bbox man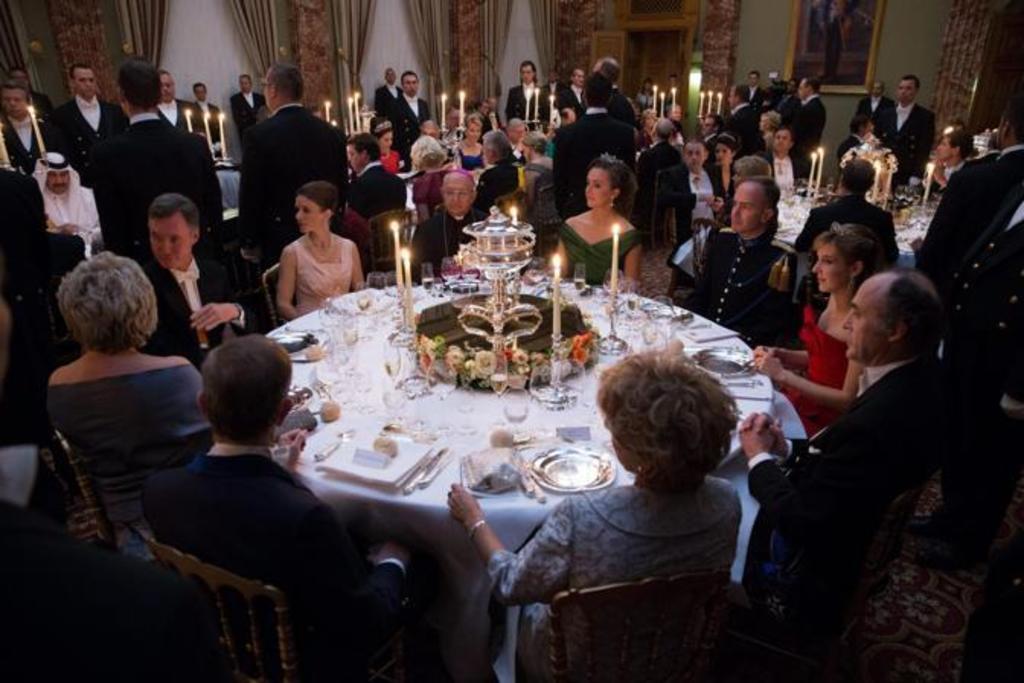
744:70:760:104
